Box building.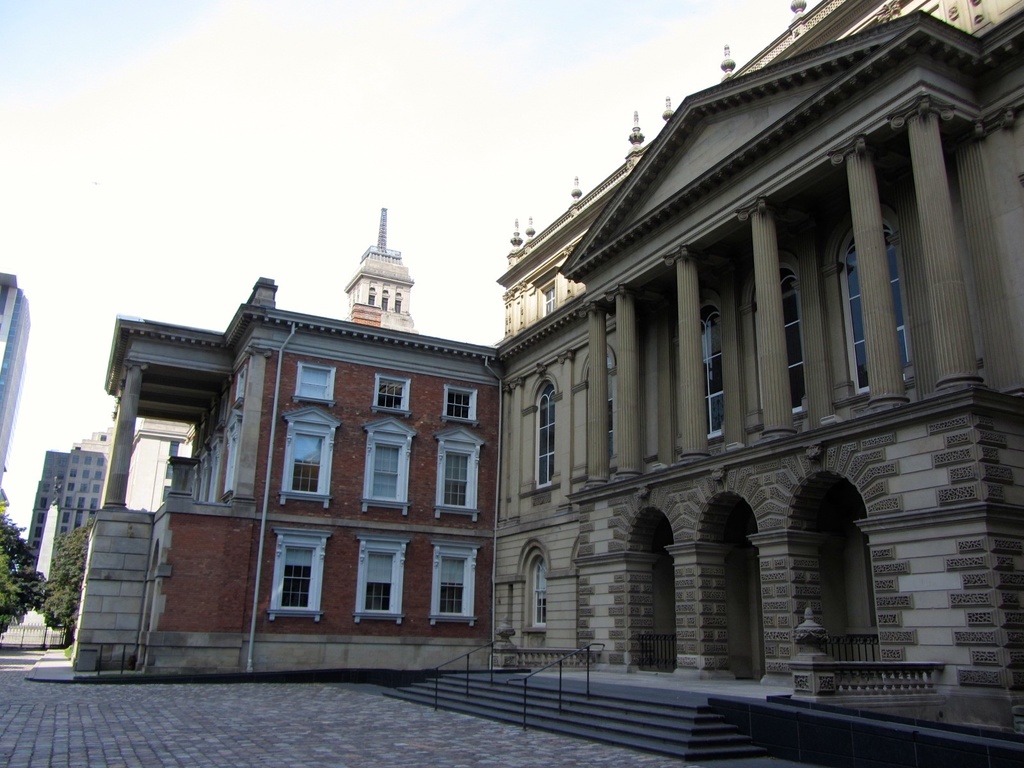
x1=74, y1=284, x2=493, y2=687.
